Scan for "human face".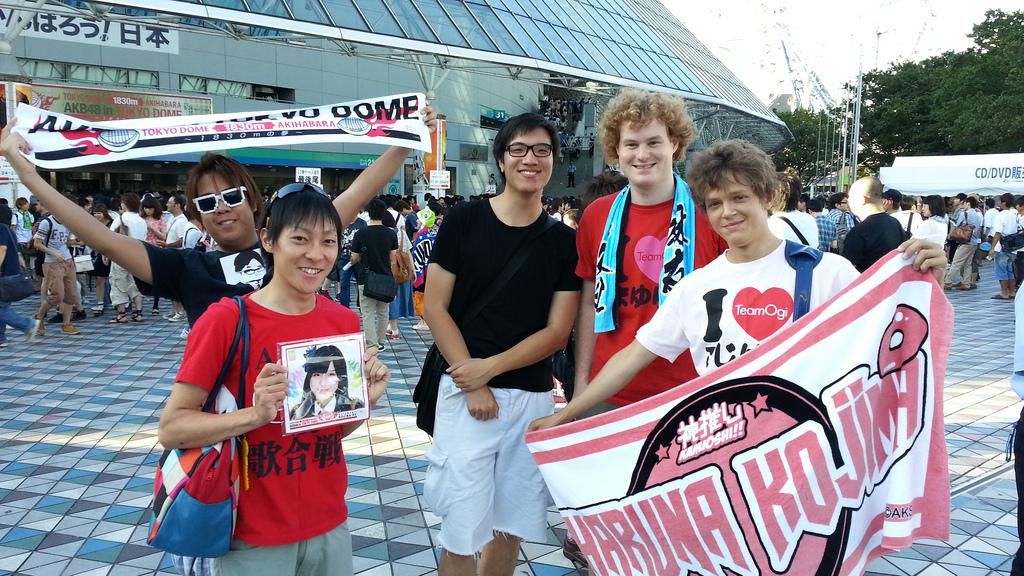
Scan result: <box>701,164,765,245</box>.
